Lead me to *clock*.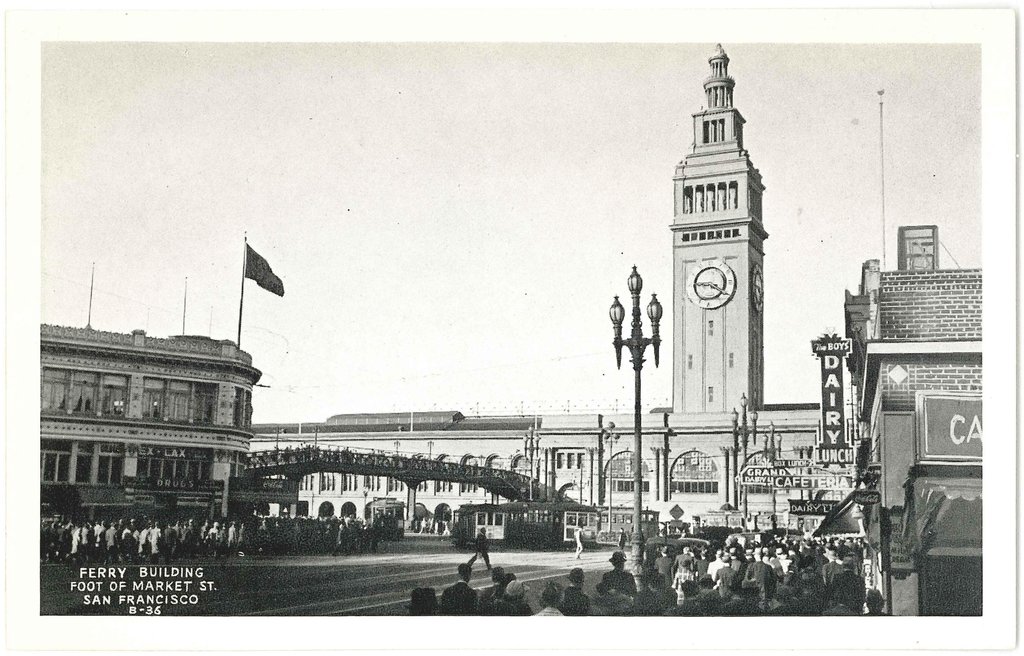
Lead to (689,255,737,304).
